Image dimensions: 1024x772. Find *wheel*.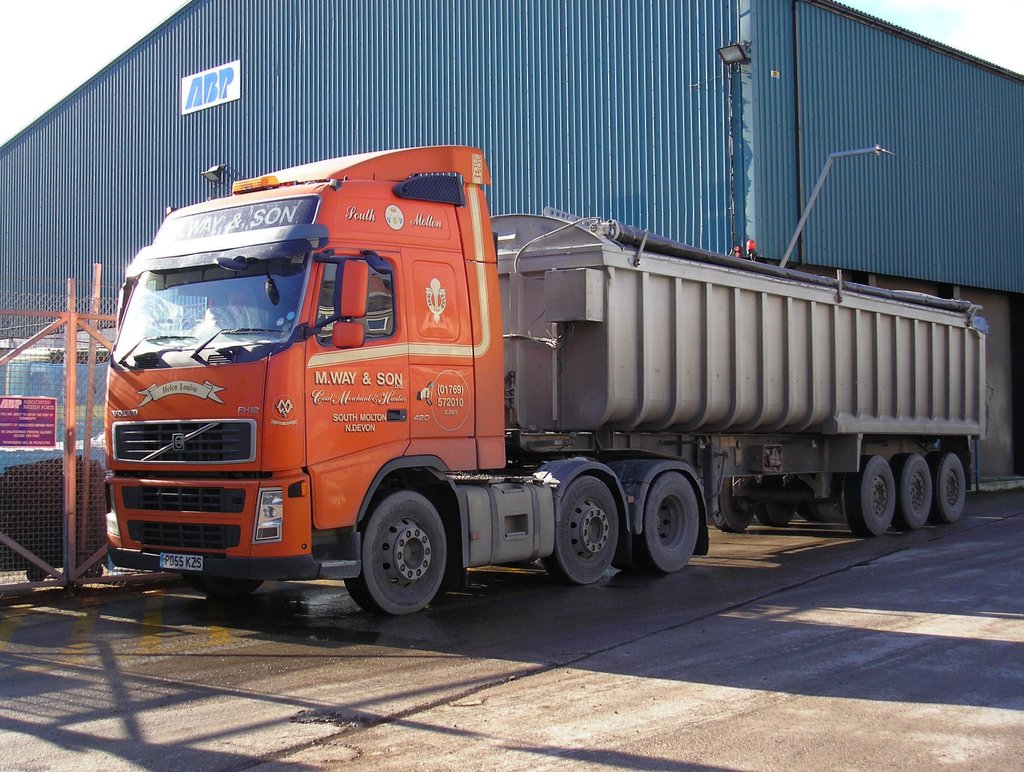
<bbox>758, 474, 795, 525</bbox>.
